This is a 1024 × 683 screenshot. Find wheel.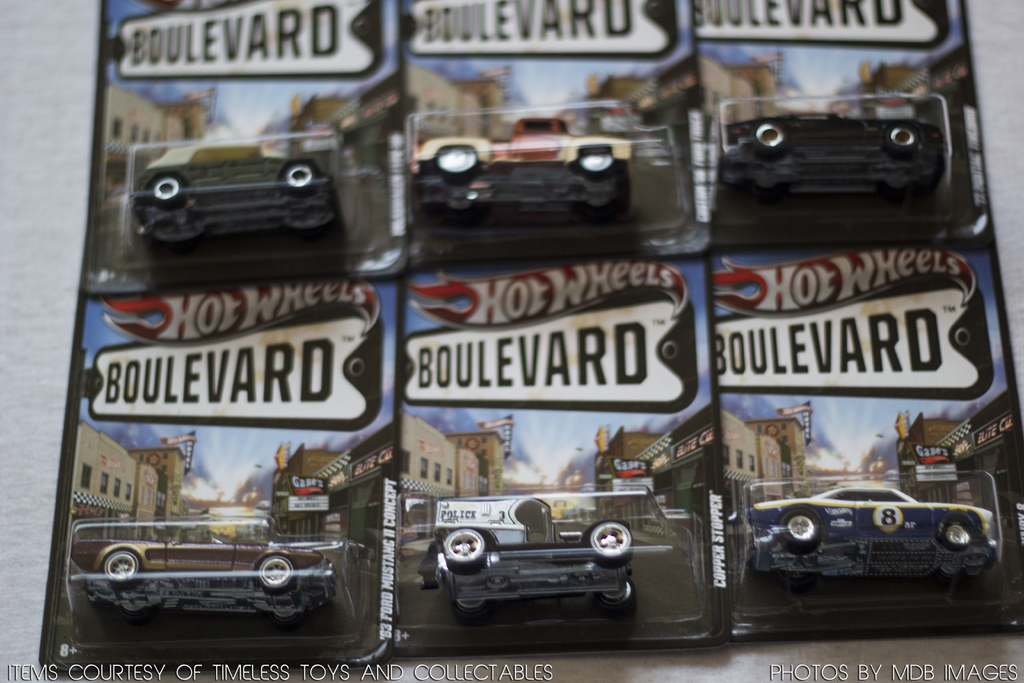
Bounding box: crop(887, 125, 916, 149).
